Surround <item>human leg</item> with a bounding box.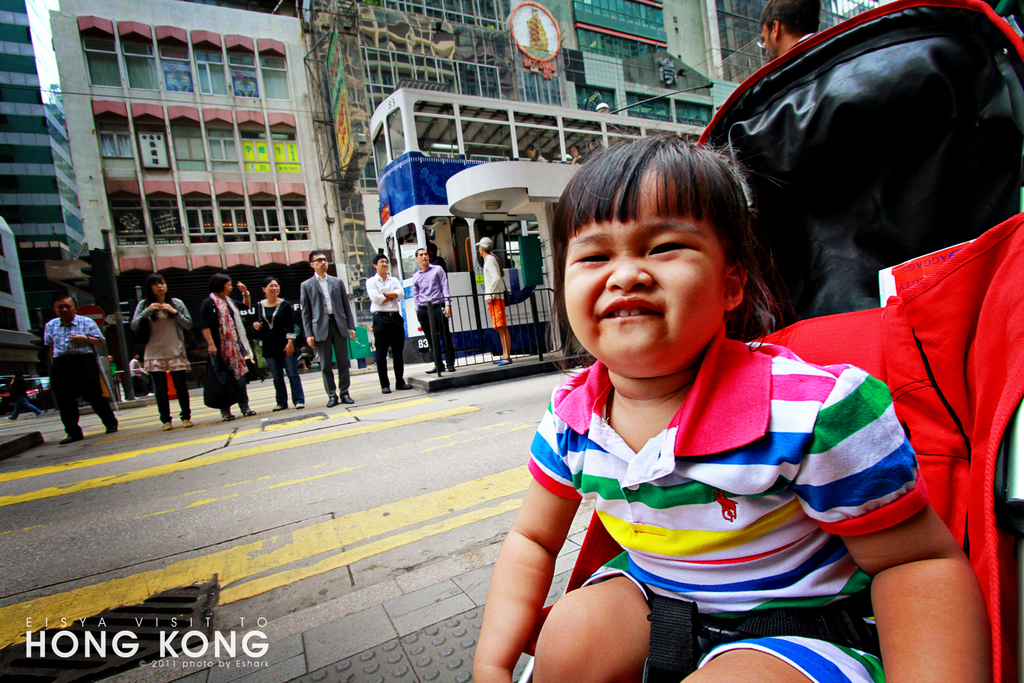
select_region(392, 319, 419, 388).
